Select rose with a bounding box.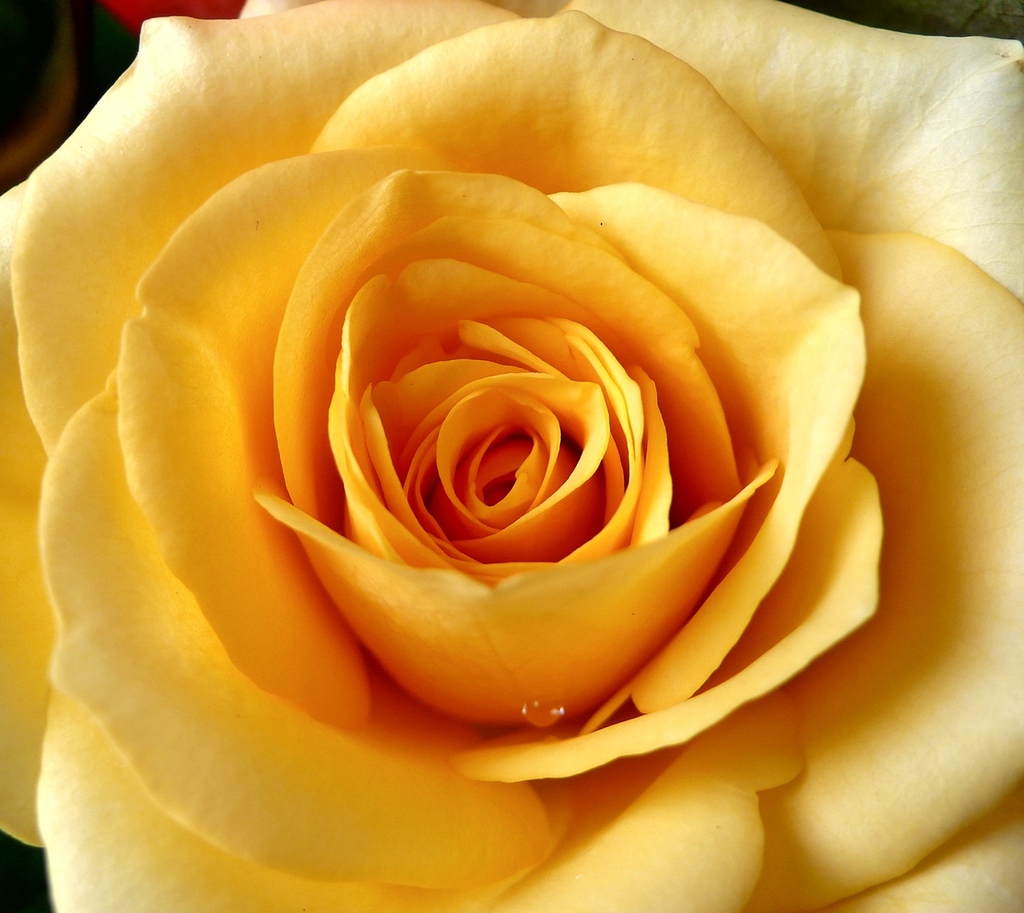
locate(0, 0, 1023, 910).
